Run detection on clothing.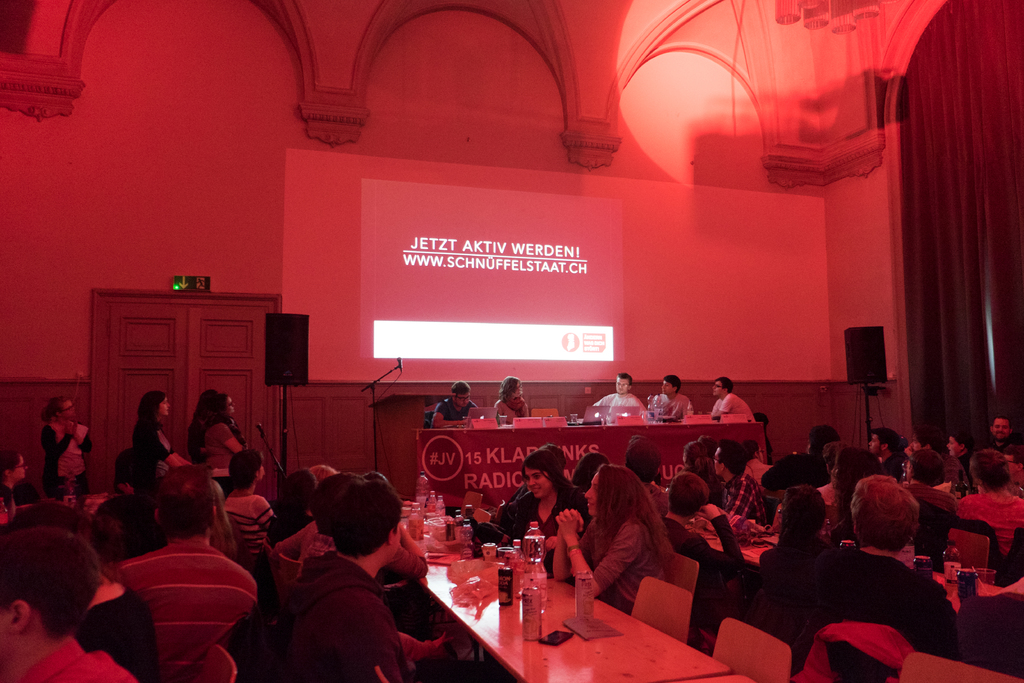
Result: BBox(572, 514, 688, 599).
